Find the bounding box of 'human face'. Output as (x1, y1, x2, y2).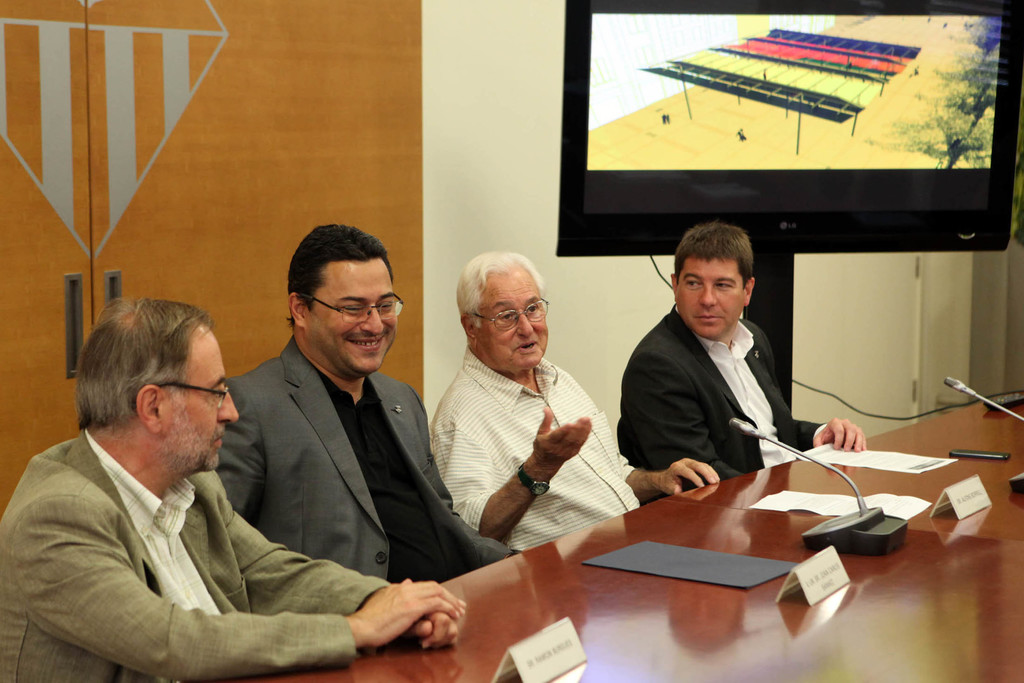
(169, 328, 241, 474).
